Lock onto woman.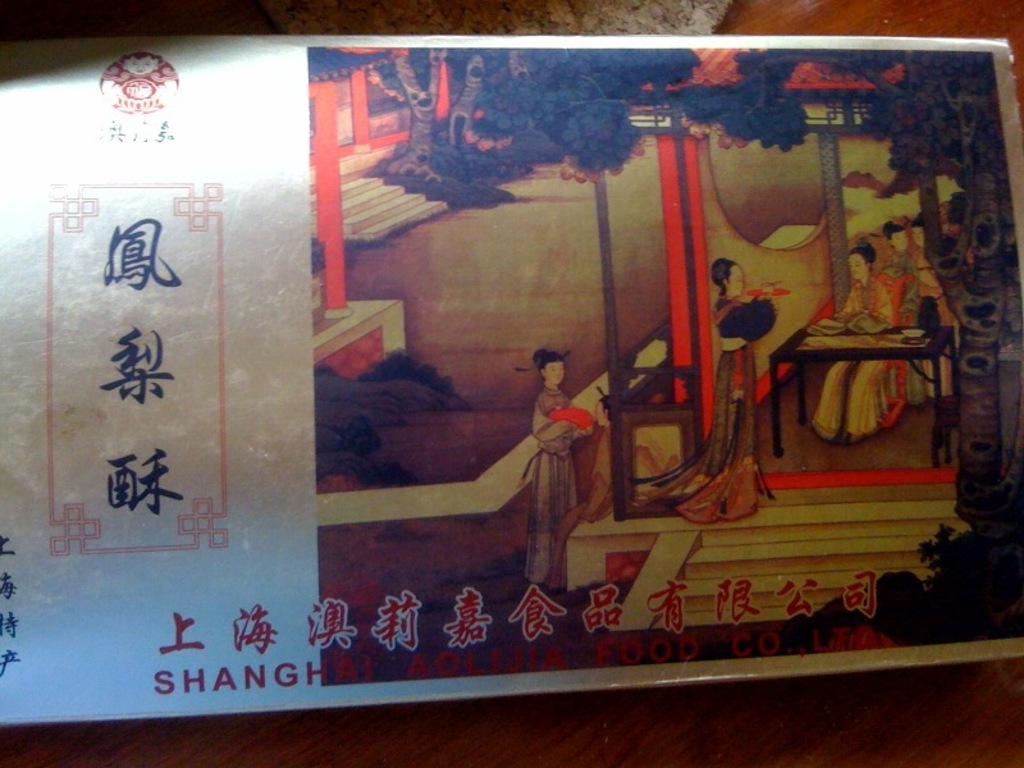
Locked: [809,244,891,438].
